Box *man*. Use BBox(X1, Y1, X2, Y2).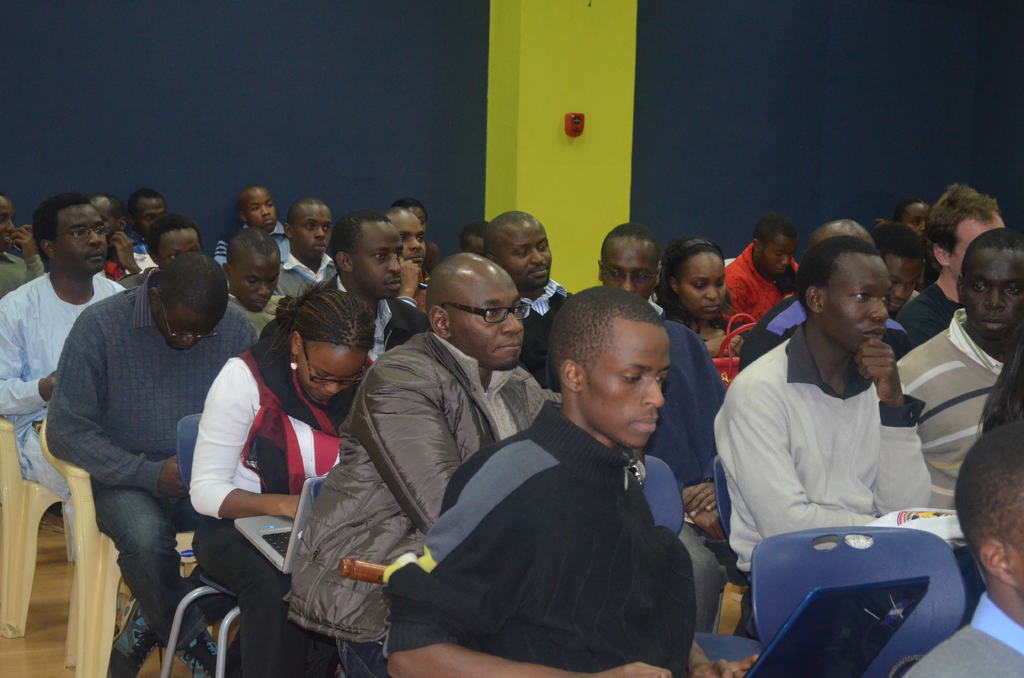
BBox(0, 190, 123, 636).
